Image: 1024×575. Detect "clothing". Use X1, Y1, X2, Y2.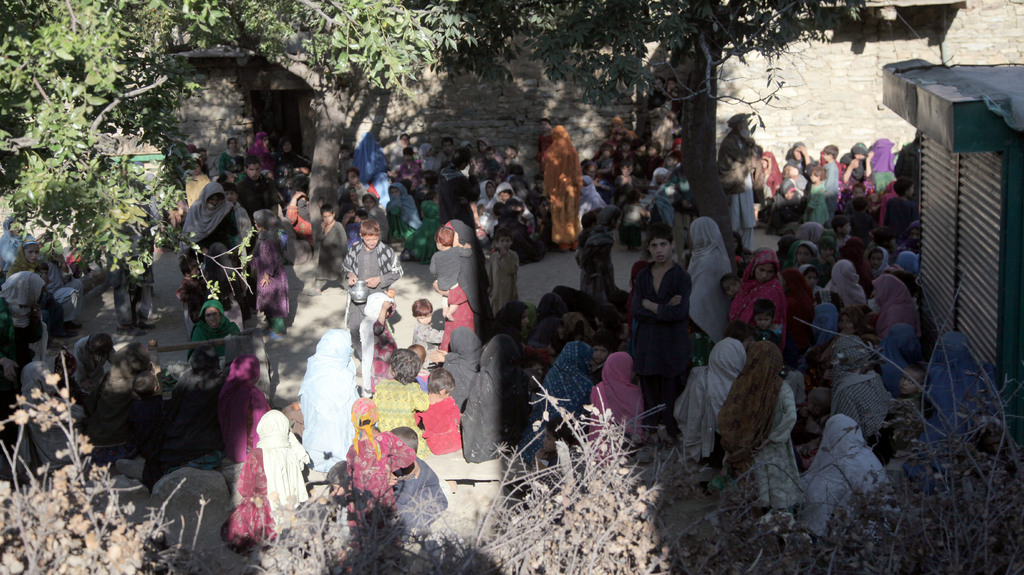
383, 182, 421, 236.
